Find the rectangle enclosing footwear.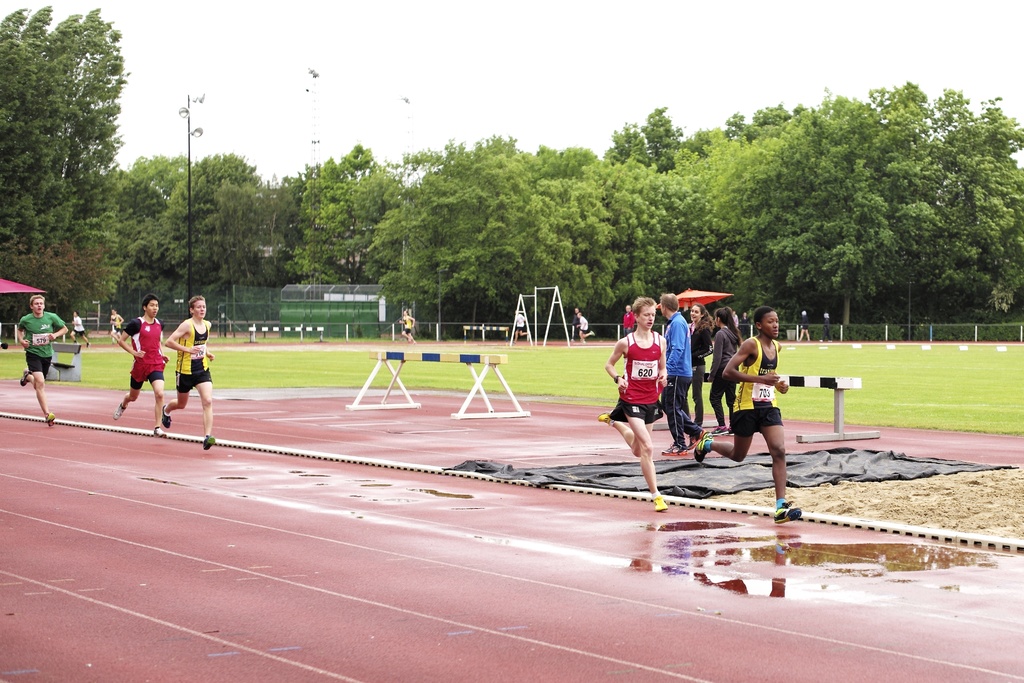
655:493:668:511.
